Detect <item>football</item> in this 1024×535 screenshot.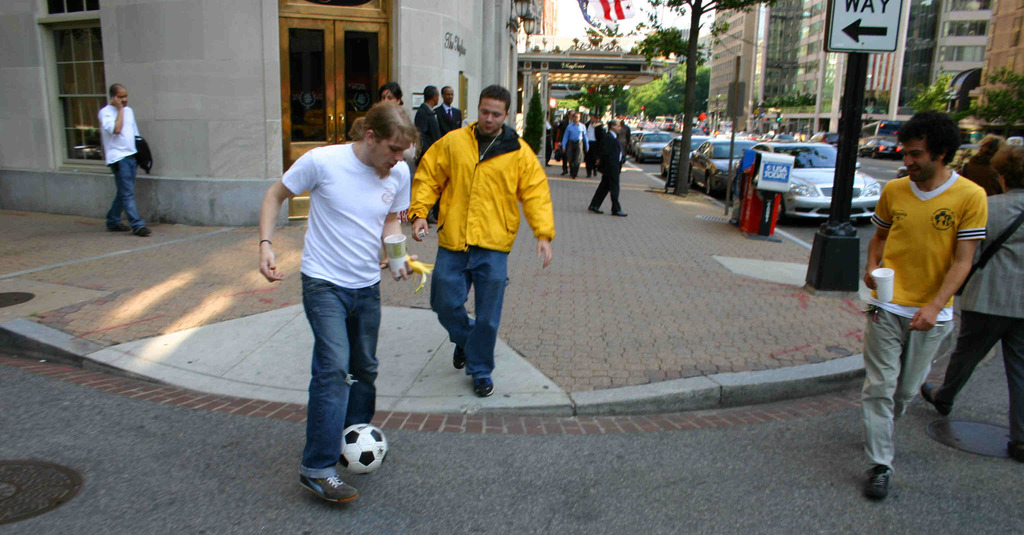
Detection: crop(332, 421, 389, 472).
